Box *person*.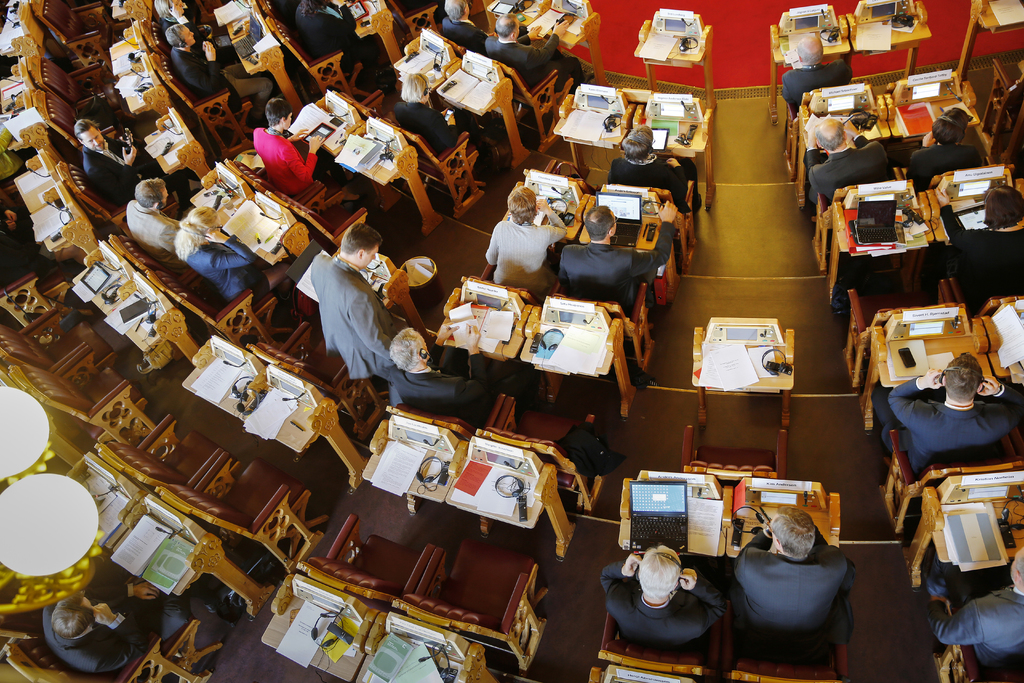
box=[435, 0, 480, 63].
